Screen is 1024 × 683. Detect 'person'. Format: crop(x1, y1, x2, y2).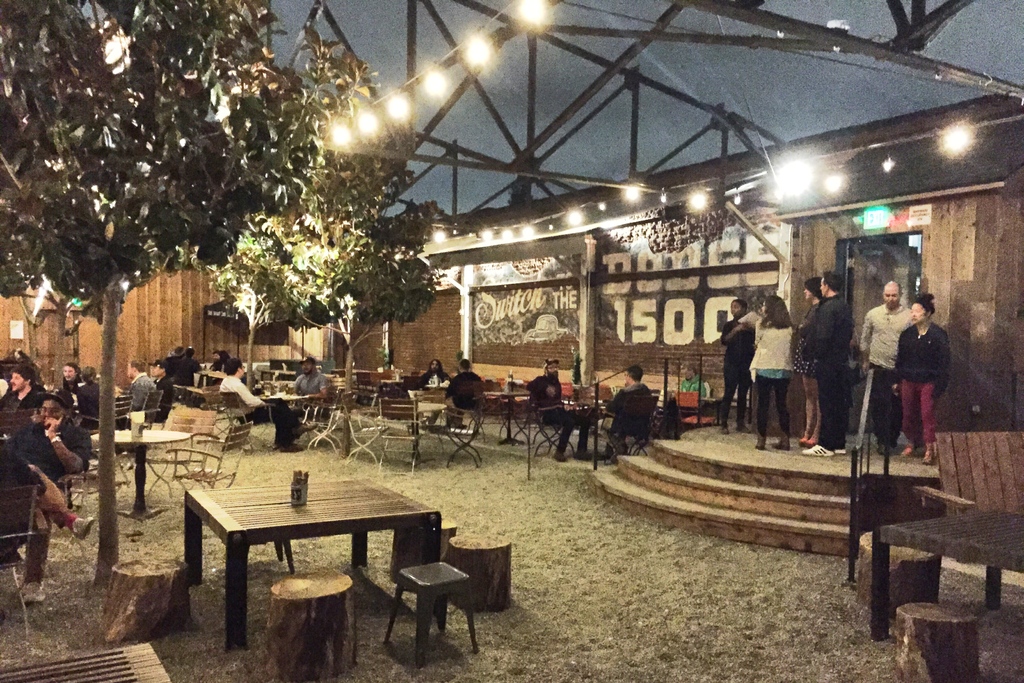
crop(56, 363, 84, 403).
